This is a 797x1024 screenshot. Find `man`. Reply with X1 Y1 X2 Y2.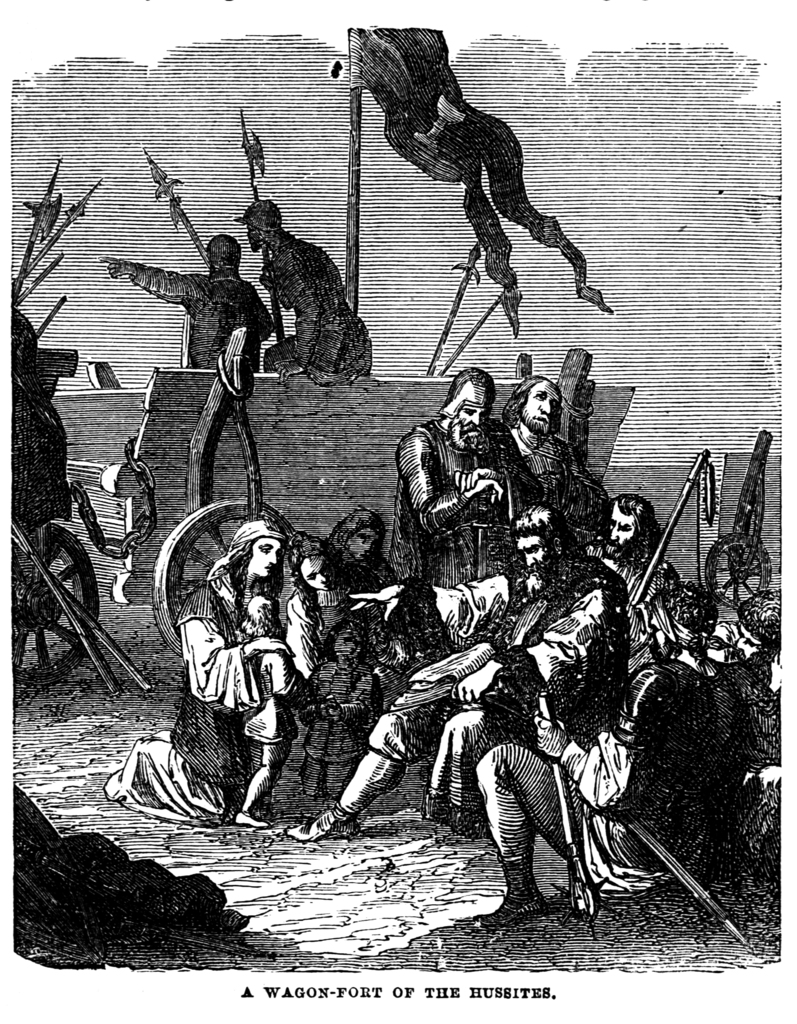
419 521 628 941.
